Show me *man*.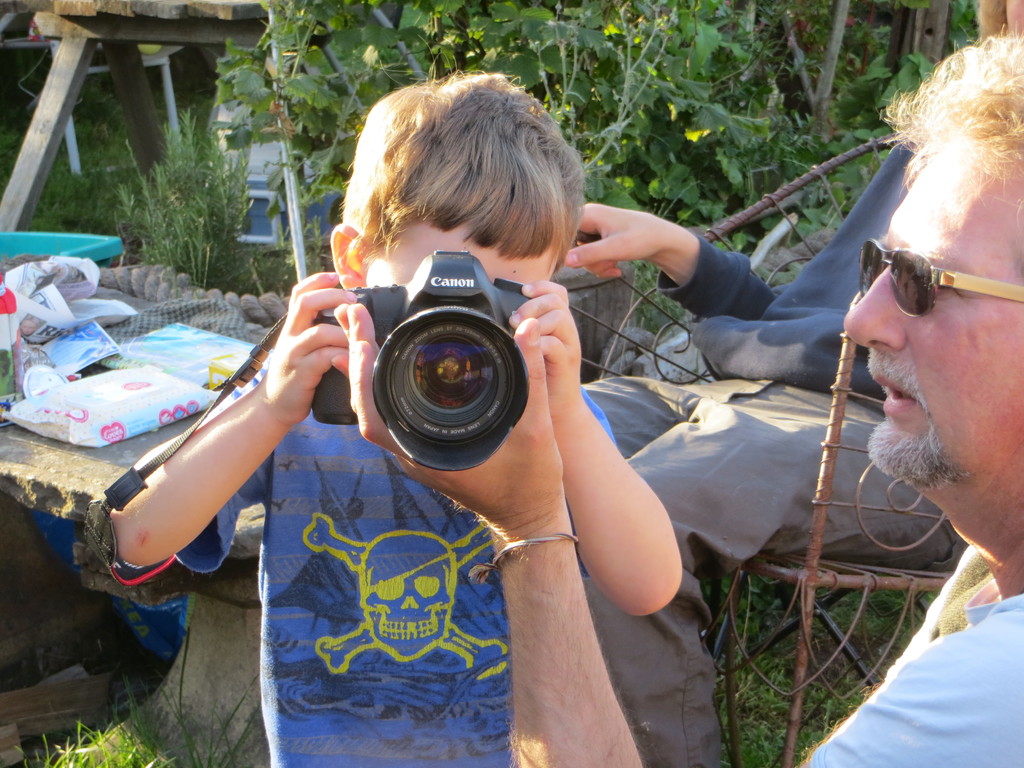
*man* is here: [333, 22, 1023, 767].
